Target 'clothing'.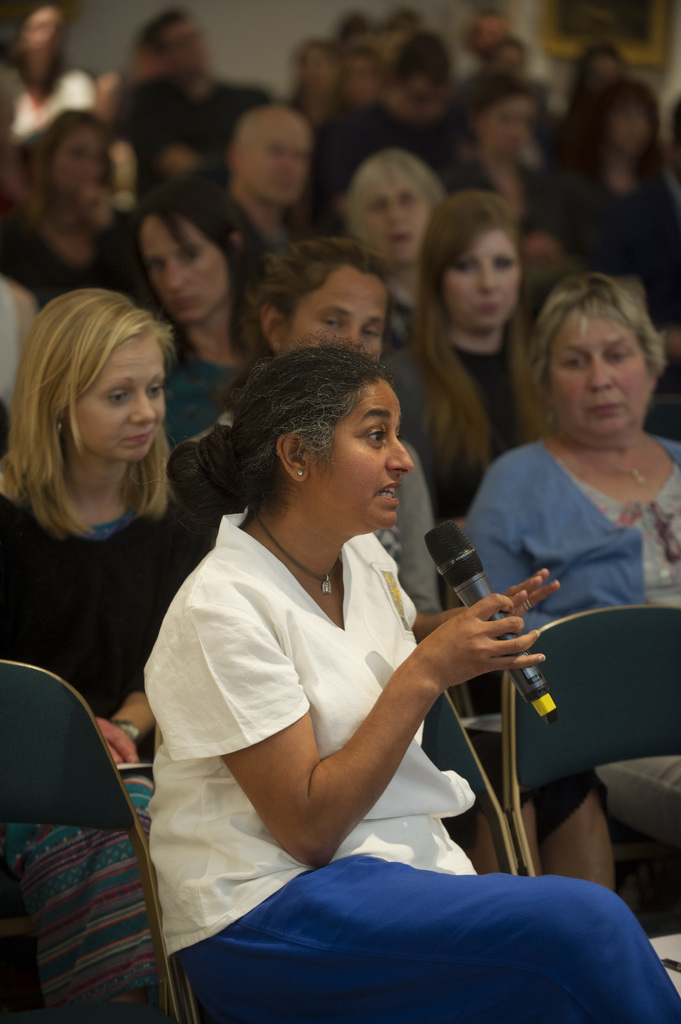
Target region: {"x1": 455, "y1": 435, "x2": 679, "y2": 836}.
